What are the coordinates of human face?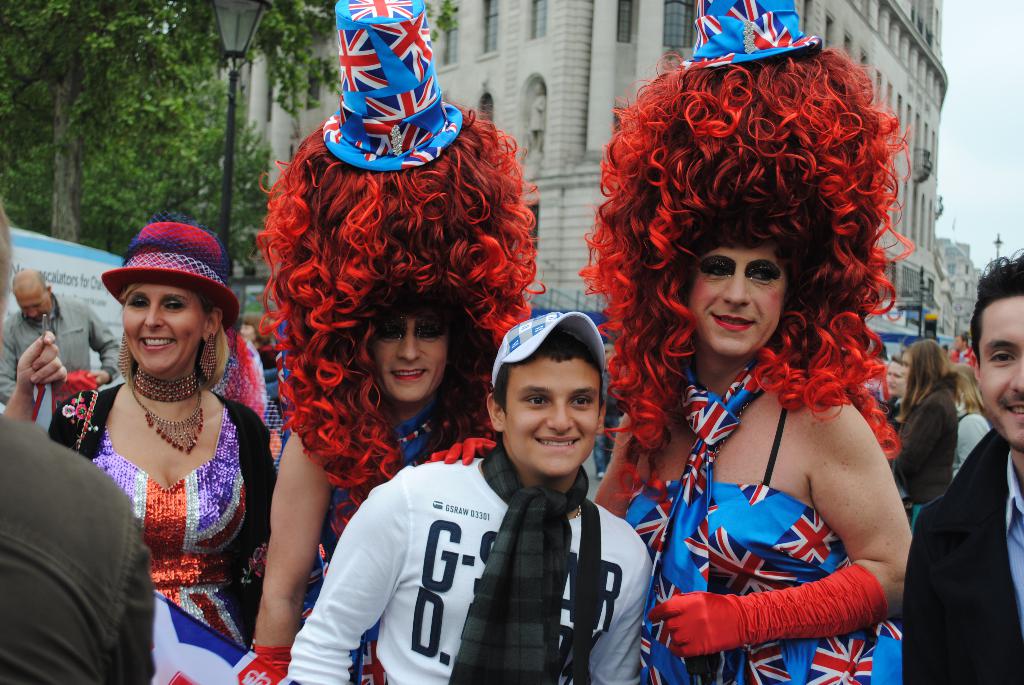
(979, 294, 1023, 447).
